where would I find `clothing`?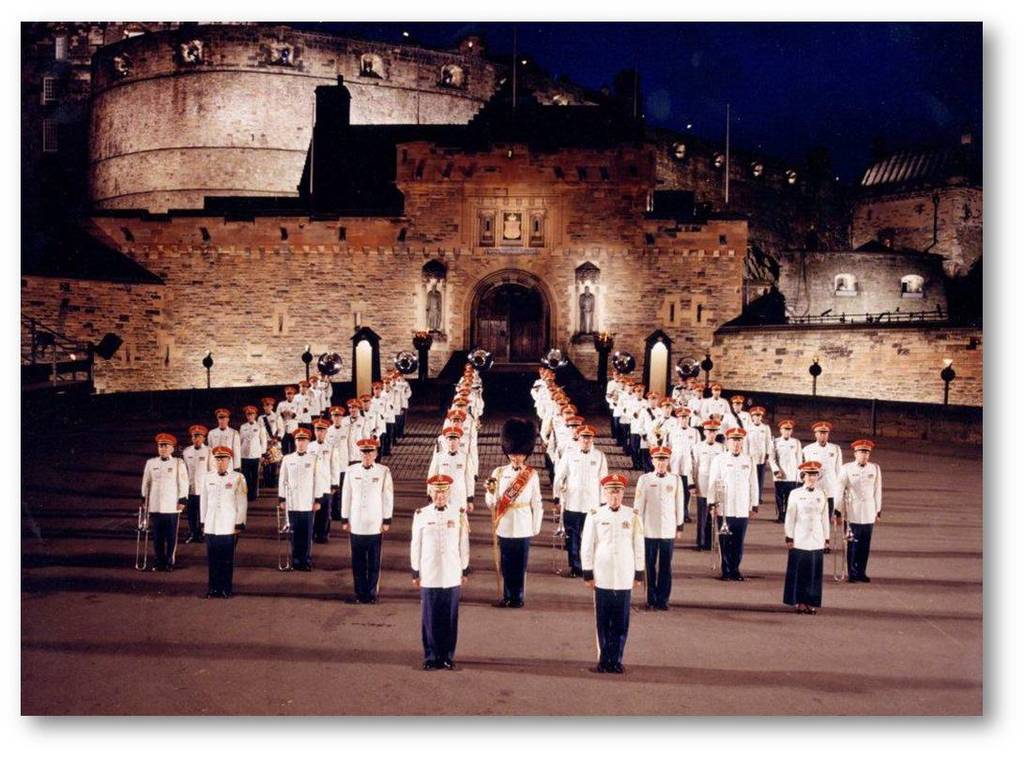
At x1=673 y1=384 x2=702 y2=409.
